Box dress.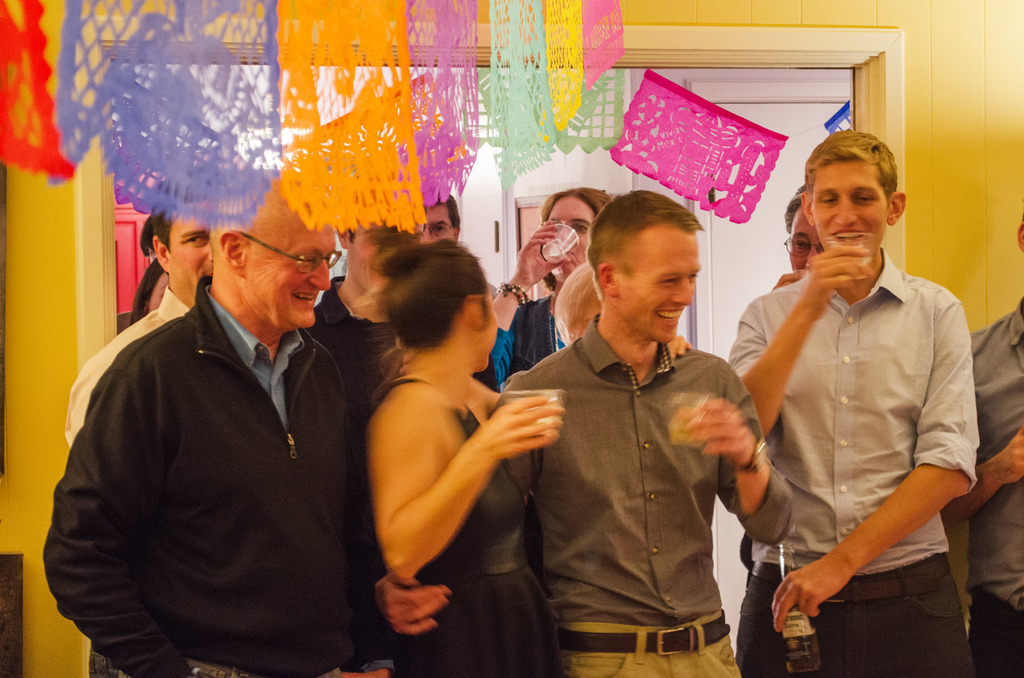
362/378/561/677.
